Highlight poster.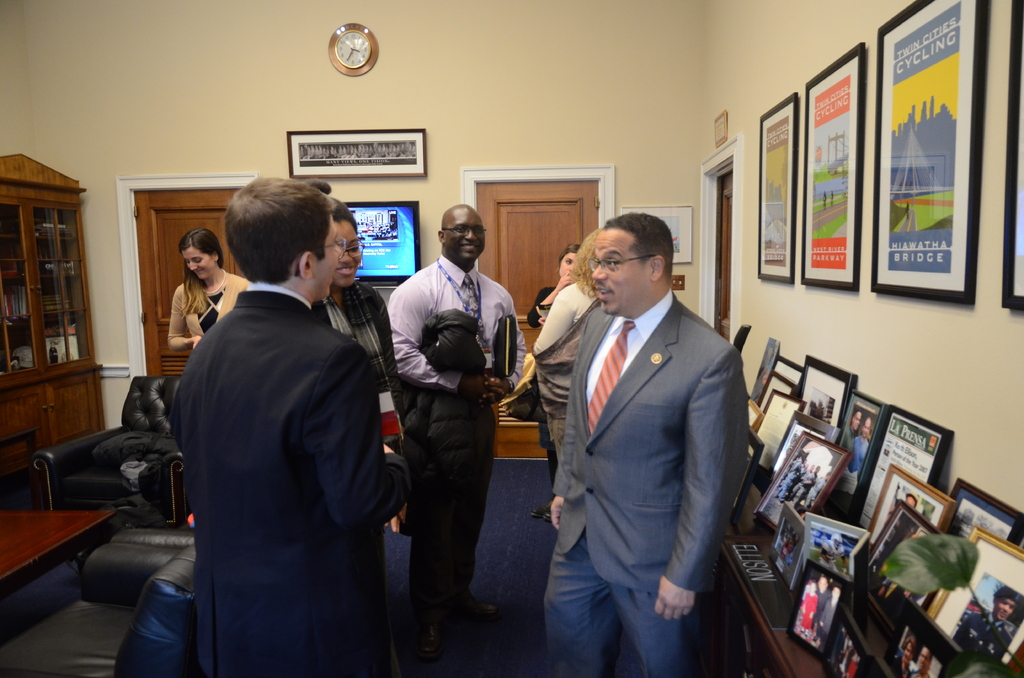
Highlighted region: 874/0/970/284.
